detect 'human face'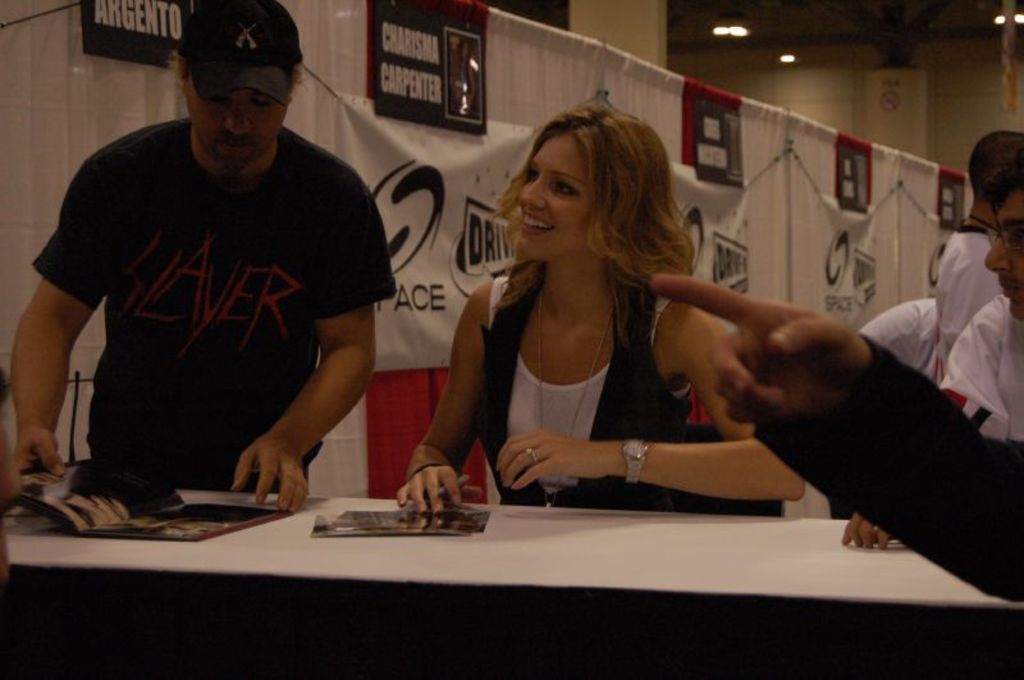
186, 83, 288, 168
